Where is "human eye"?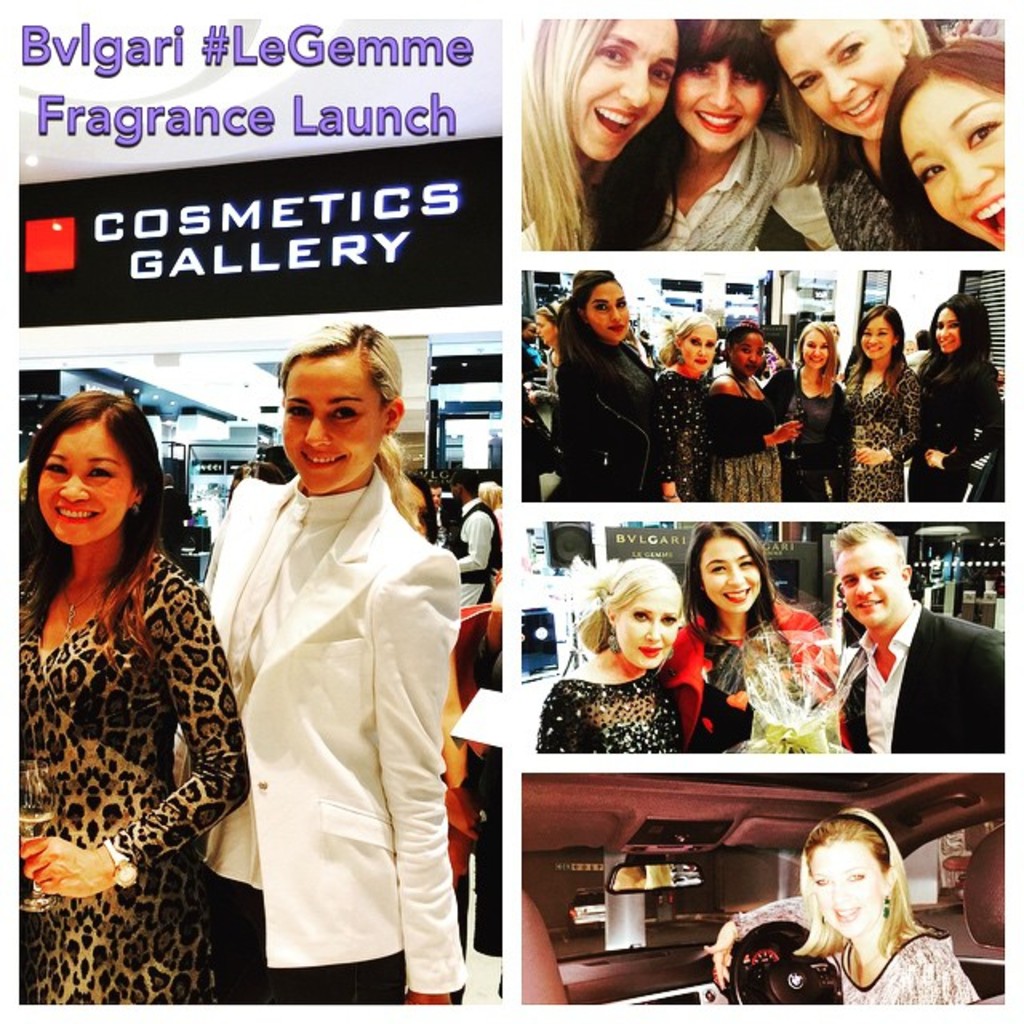
{"x1": 922, "y1": 158, "x2": 947, "y2": 187}.
